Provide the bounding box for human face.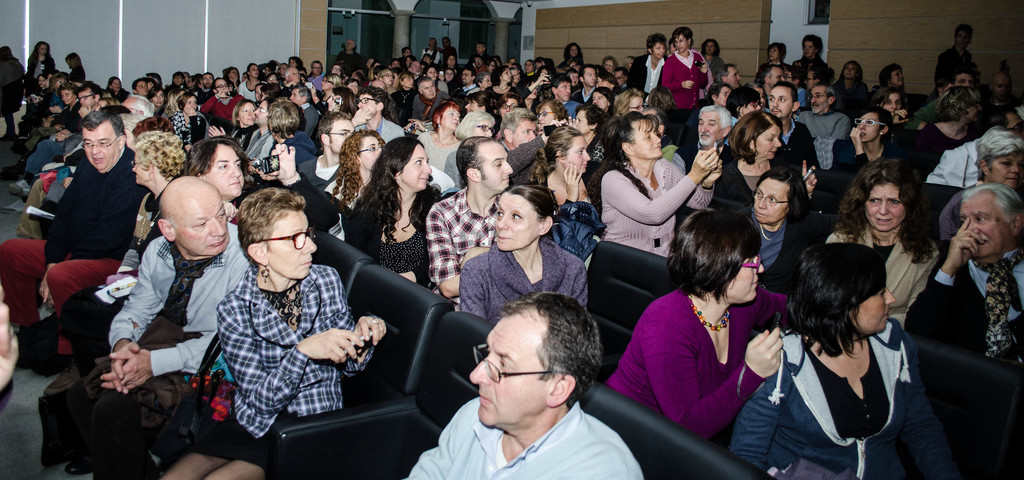
540/107/554/127.
